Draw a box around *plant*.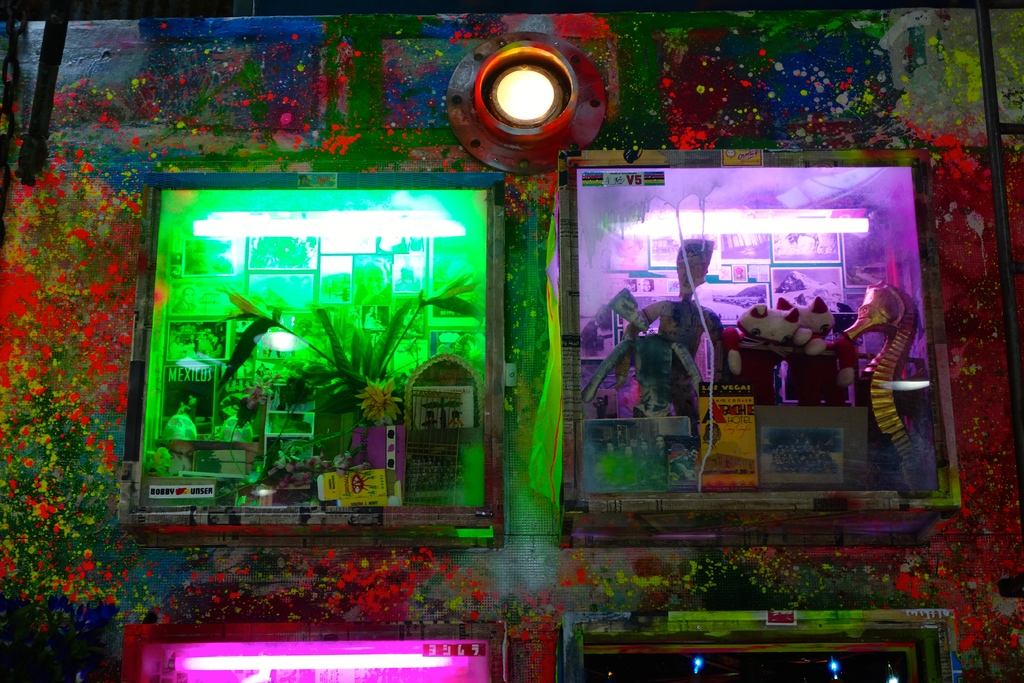
x1=216, y1=267, x2=483, y2=487.
